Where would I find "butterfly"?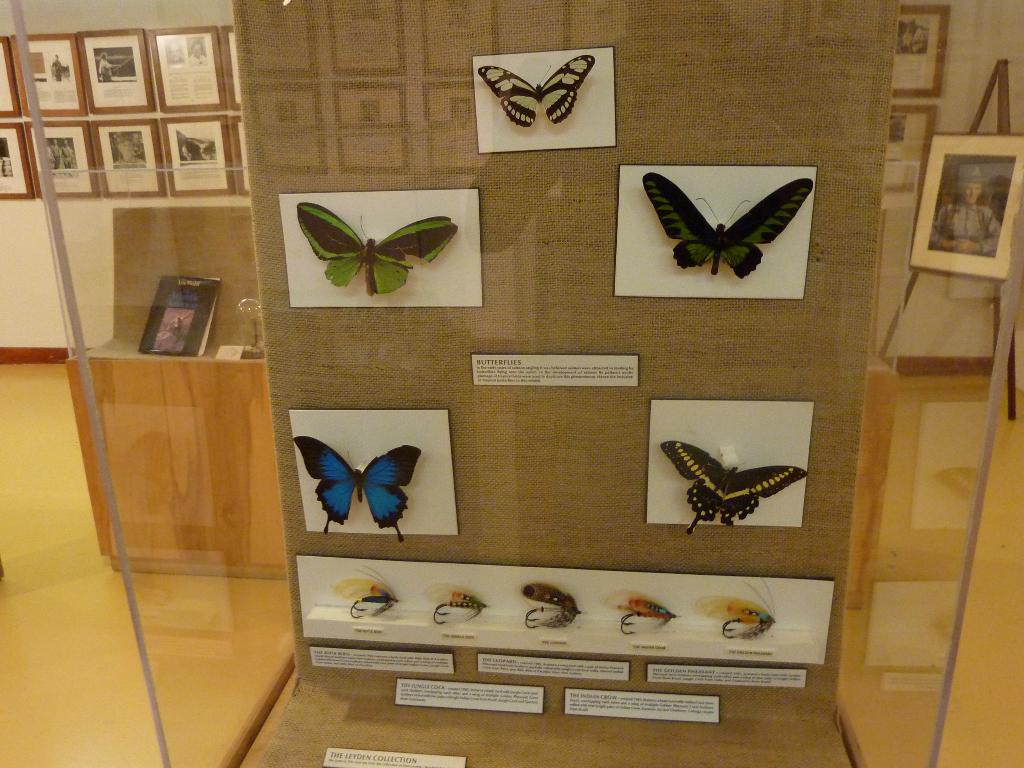
At crop(520, 585, 584, 636).
